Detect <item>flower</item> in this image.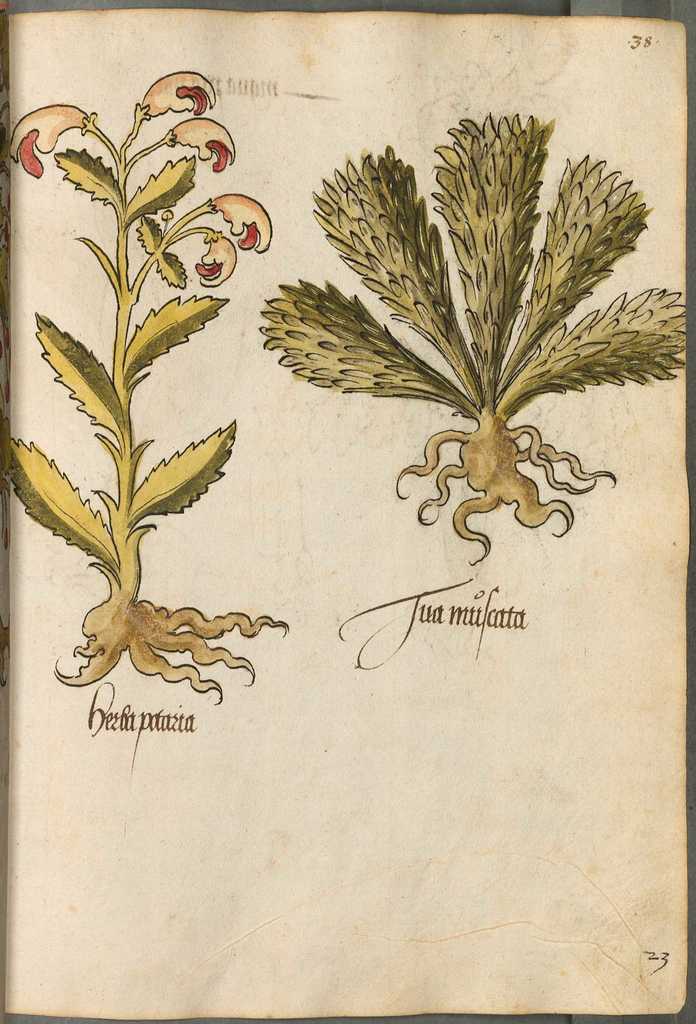
Detection: bbox(7, 97, 85, 179).
